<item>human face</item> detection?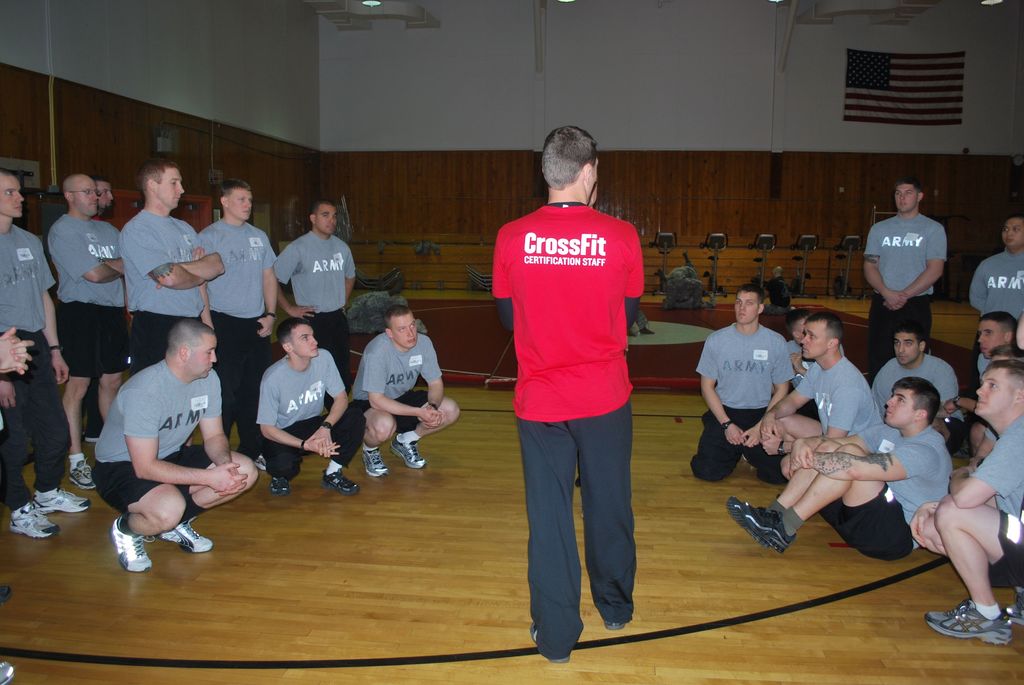
box=[289, 327, 320, 361]
